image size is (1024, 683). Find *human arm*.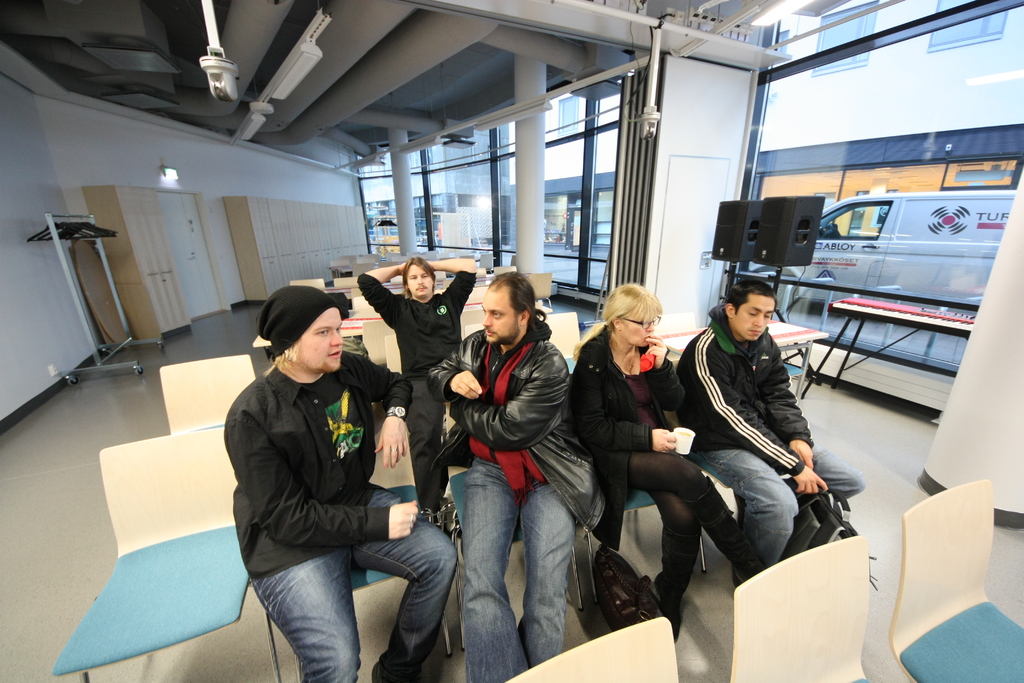
639/333/677/414.
